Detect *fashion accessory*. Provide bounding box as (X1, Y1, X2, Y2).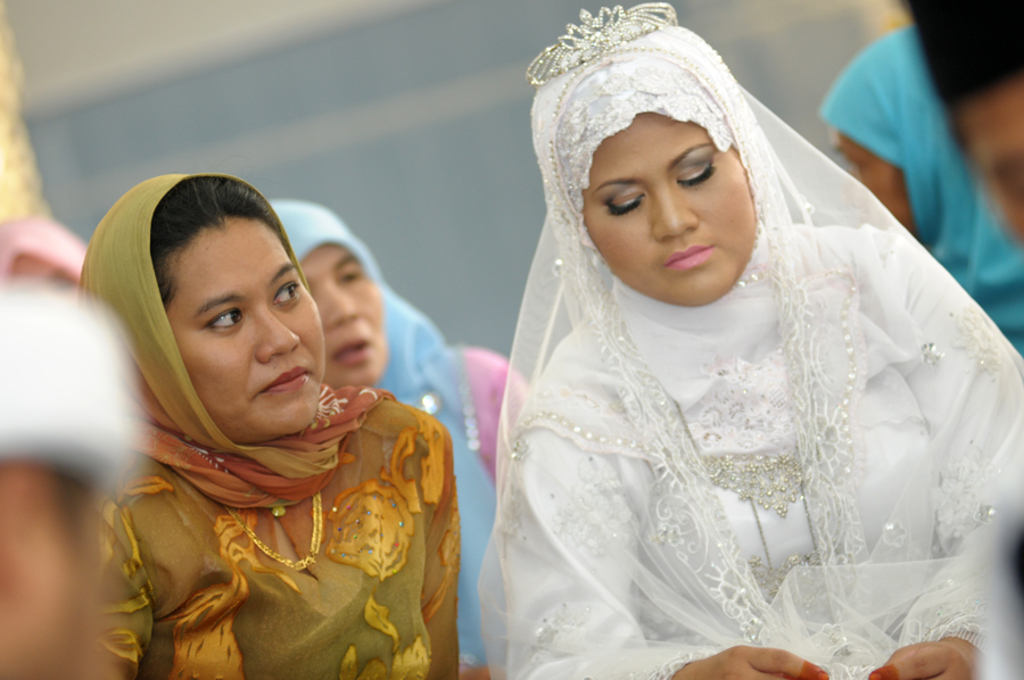
(525, 0, 680, 82).
